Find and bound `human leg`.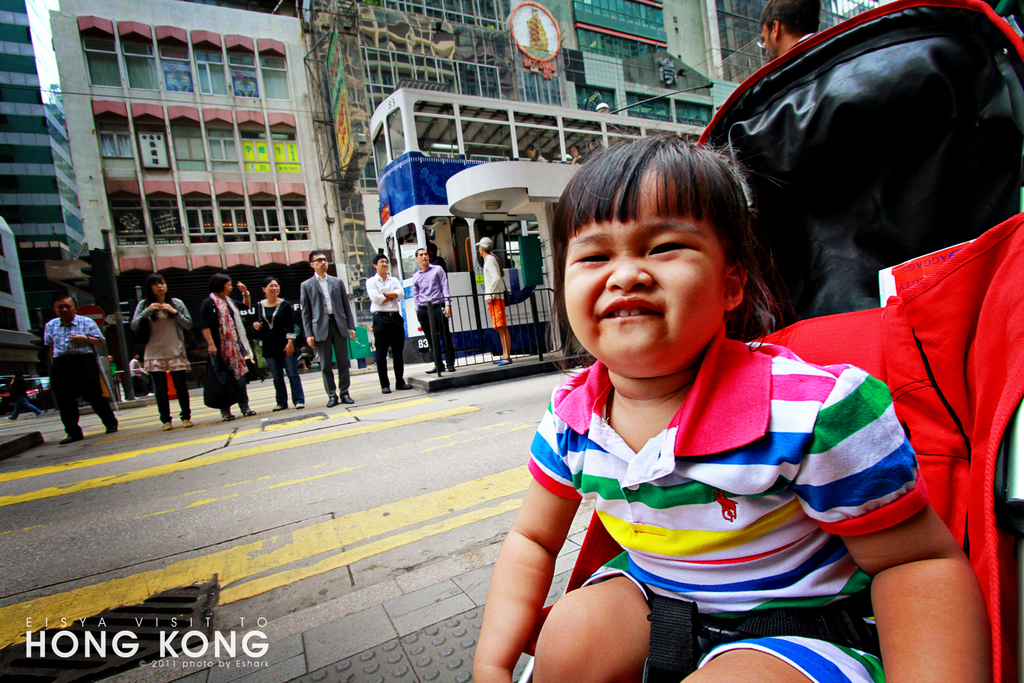
Bound: [177, 377, 198, 443].
